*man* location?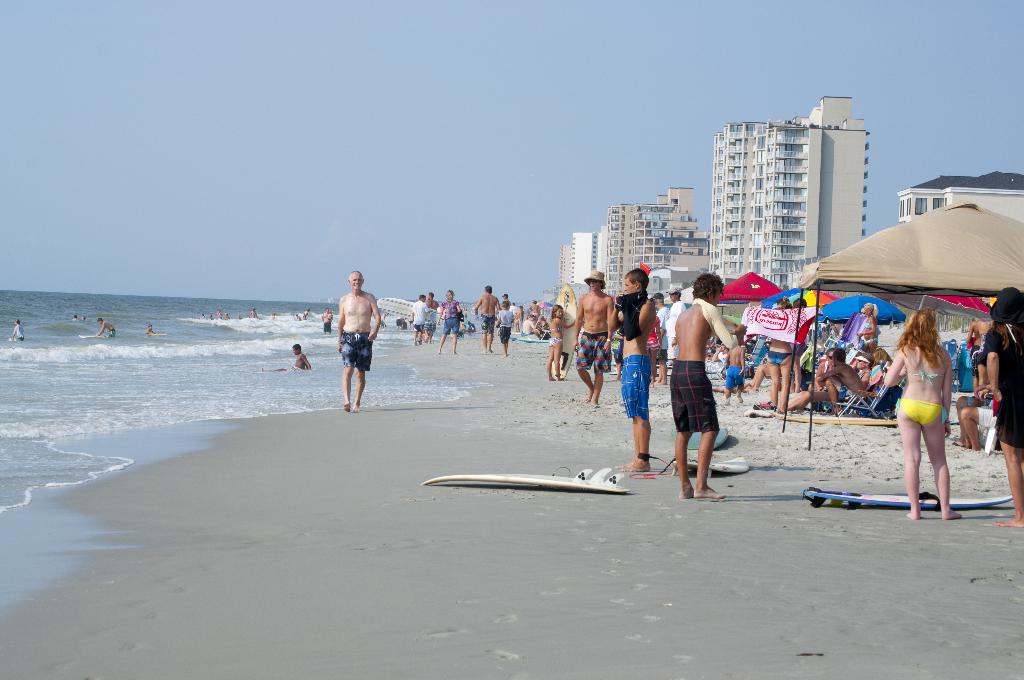
box(809, 347, 839, 389)
